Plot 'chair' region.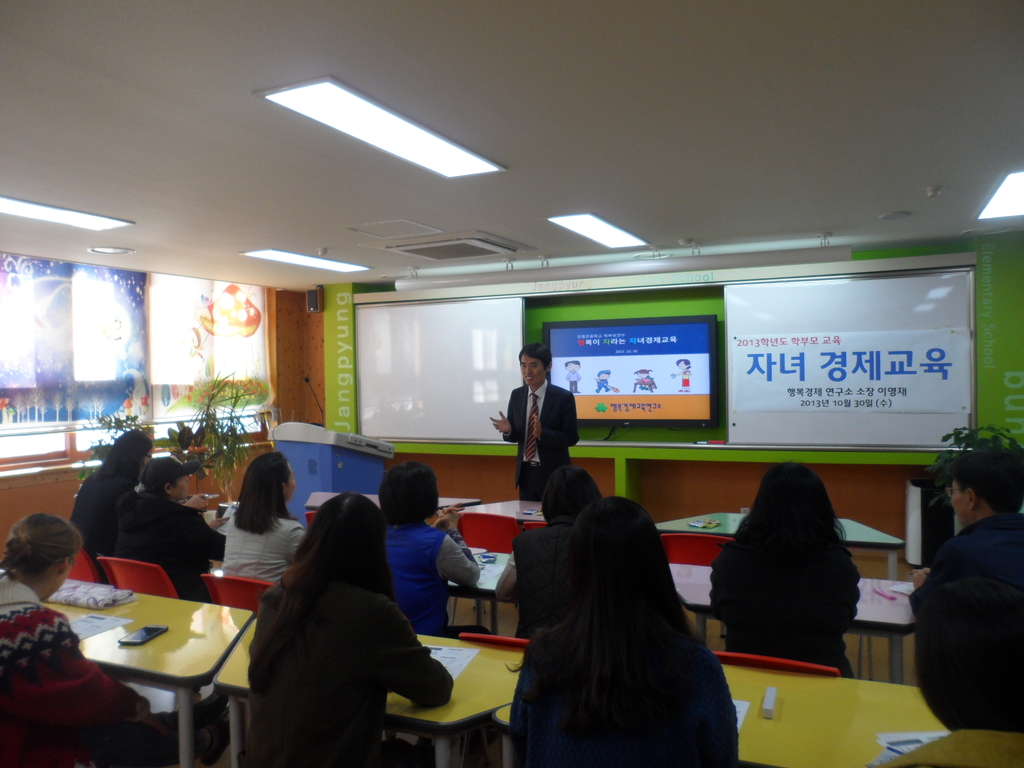
Plotted at {"left": 710, "top": 648, "right": 842, "bottom": 680}.
